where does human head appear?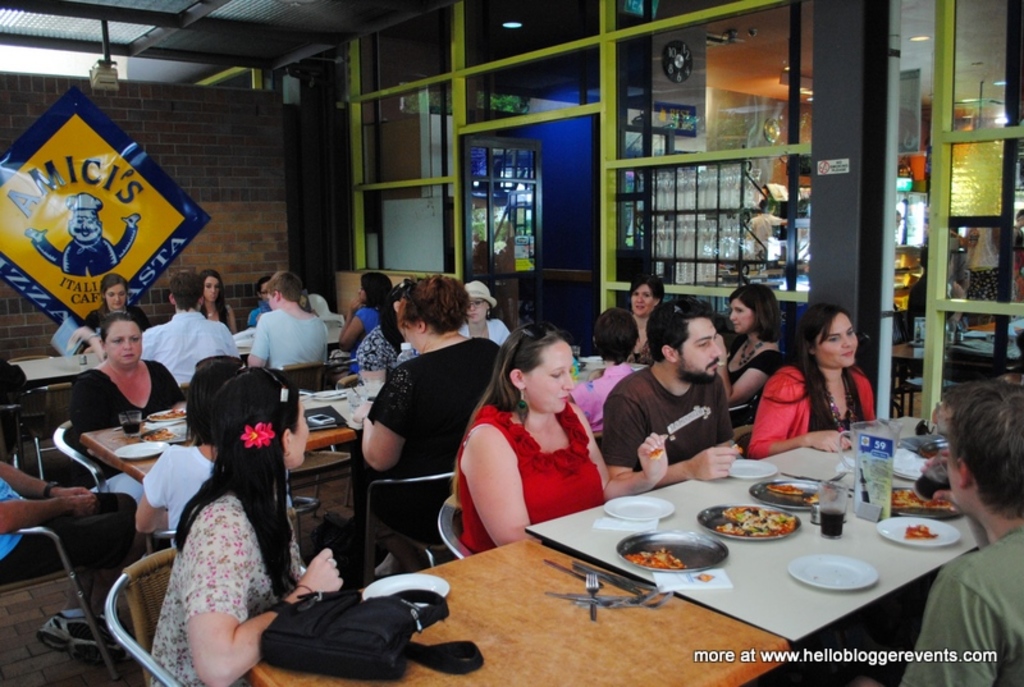
Appears at Rect(169, 270, 205, 312).
